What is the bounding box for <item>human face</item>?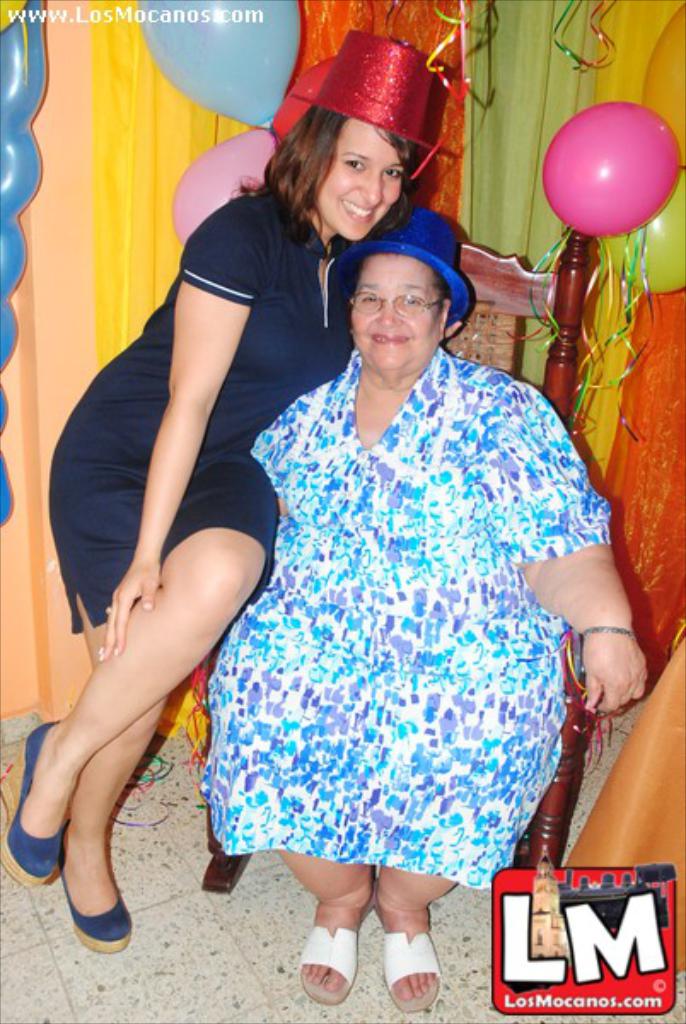
bbox=(319, 126, 398, 234).
